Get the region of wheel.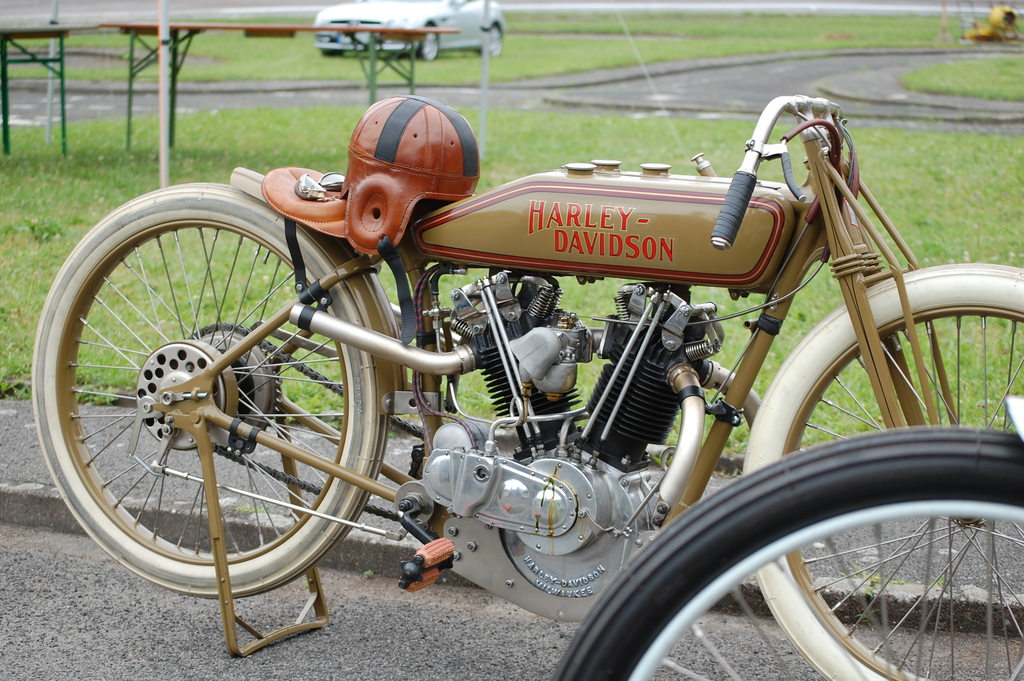
<box>320,47,349,59</box>.
